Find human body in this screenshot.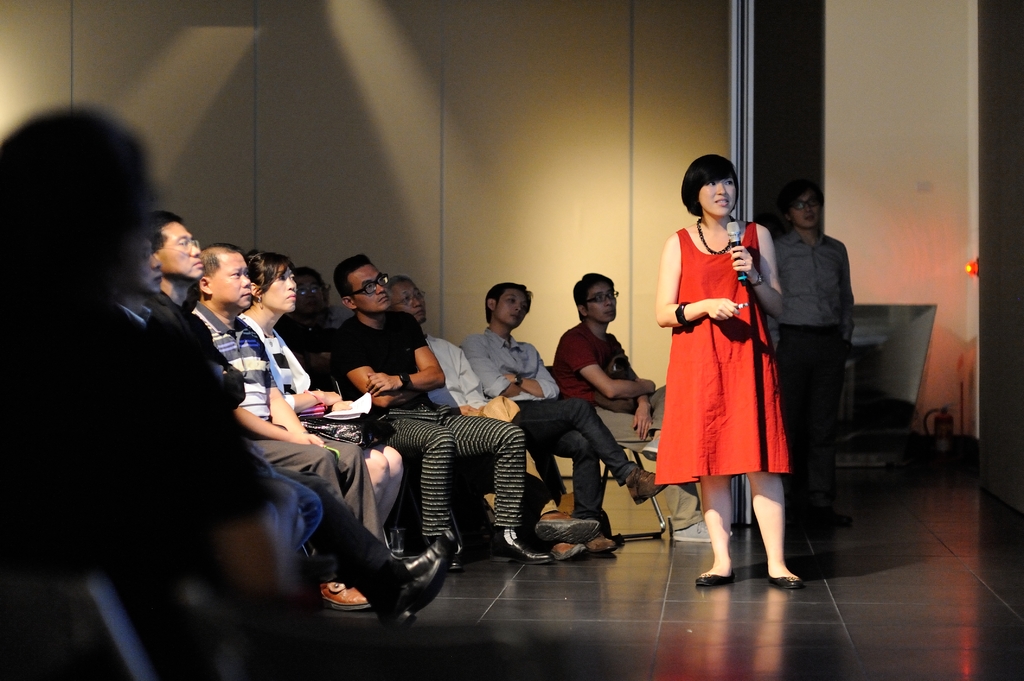
The bounding box for human body is box(767, 184, 851, 525).
